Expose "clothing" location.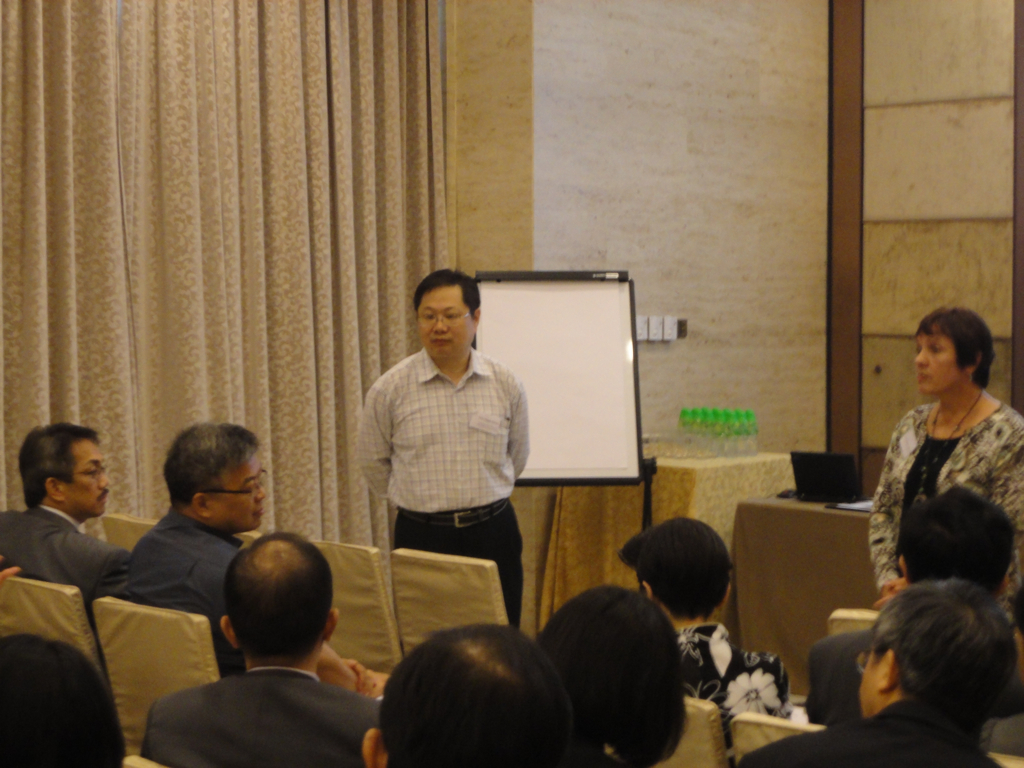
Exposed at <bbox>868, 400, 1023, 629</bbox>.
